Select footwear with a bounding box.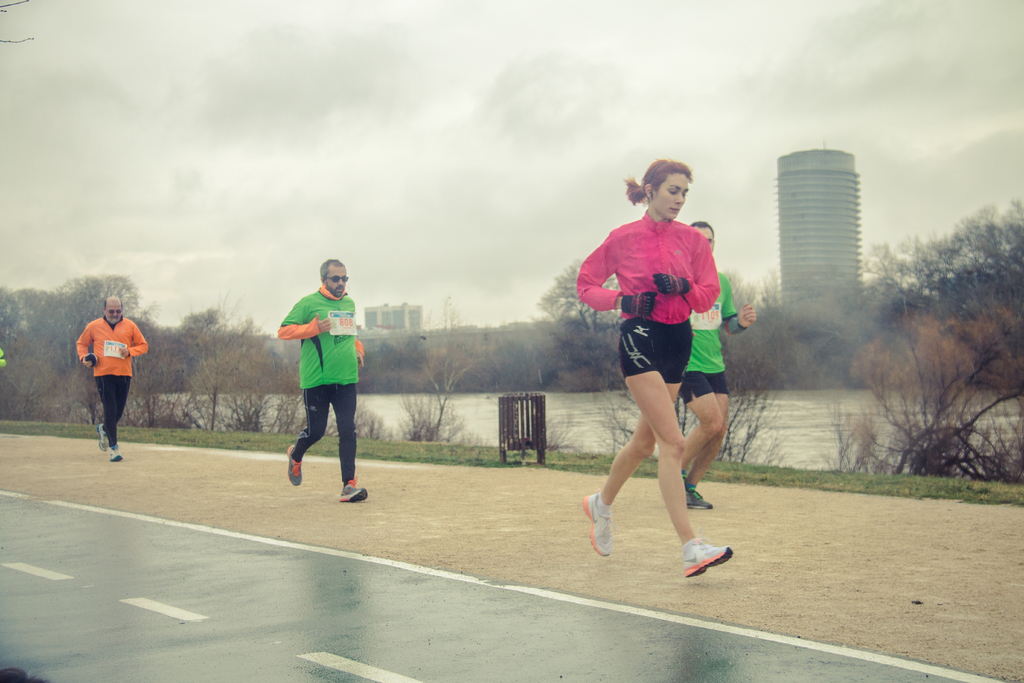
box=[582, 490, 609, 559].
